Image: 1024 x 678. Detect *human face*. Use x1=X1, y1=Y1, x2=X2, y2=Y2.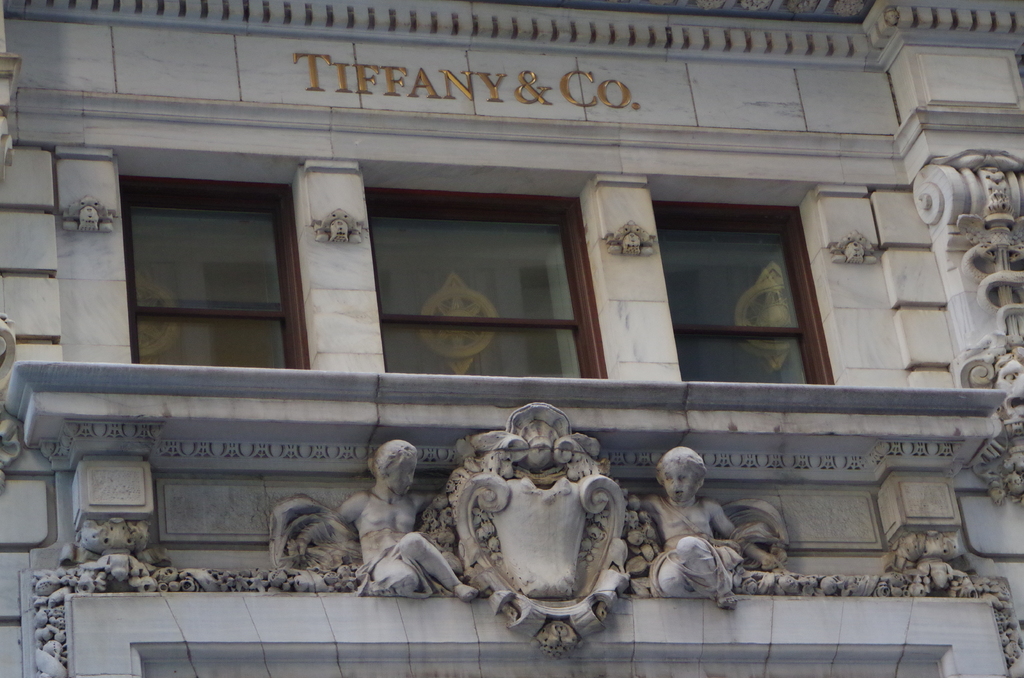
x1=392, y1=457, x2=419, y2=495.
